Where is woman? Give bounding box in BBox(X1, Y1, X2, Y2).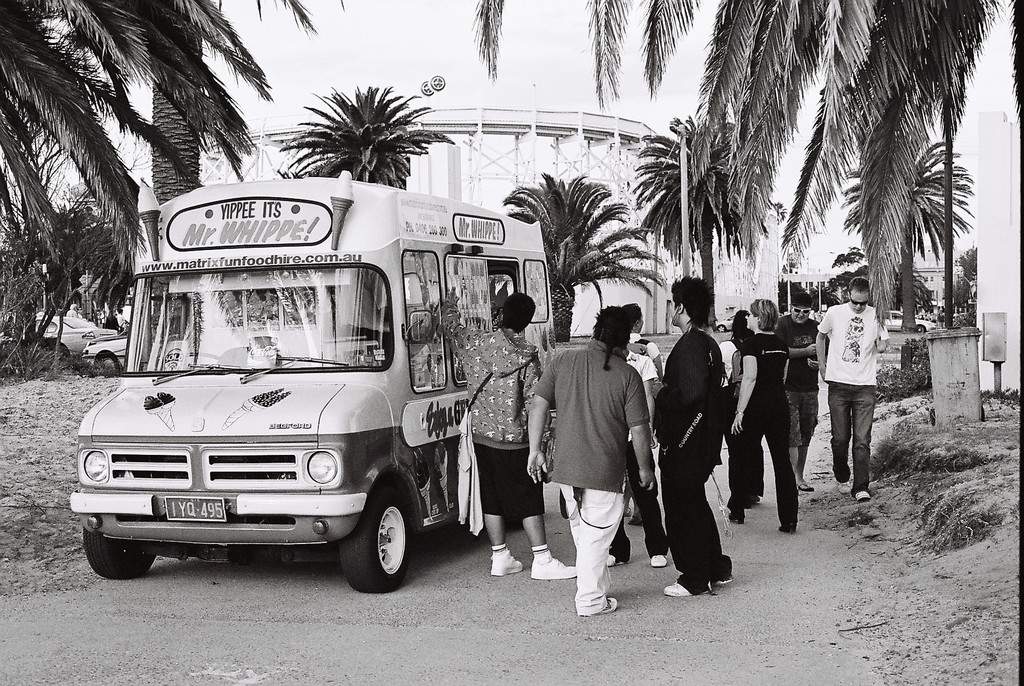
BBox(622, 299, 661, 516).
